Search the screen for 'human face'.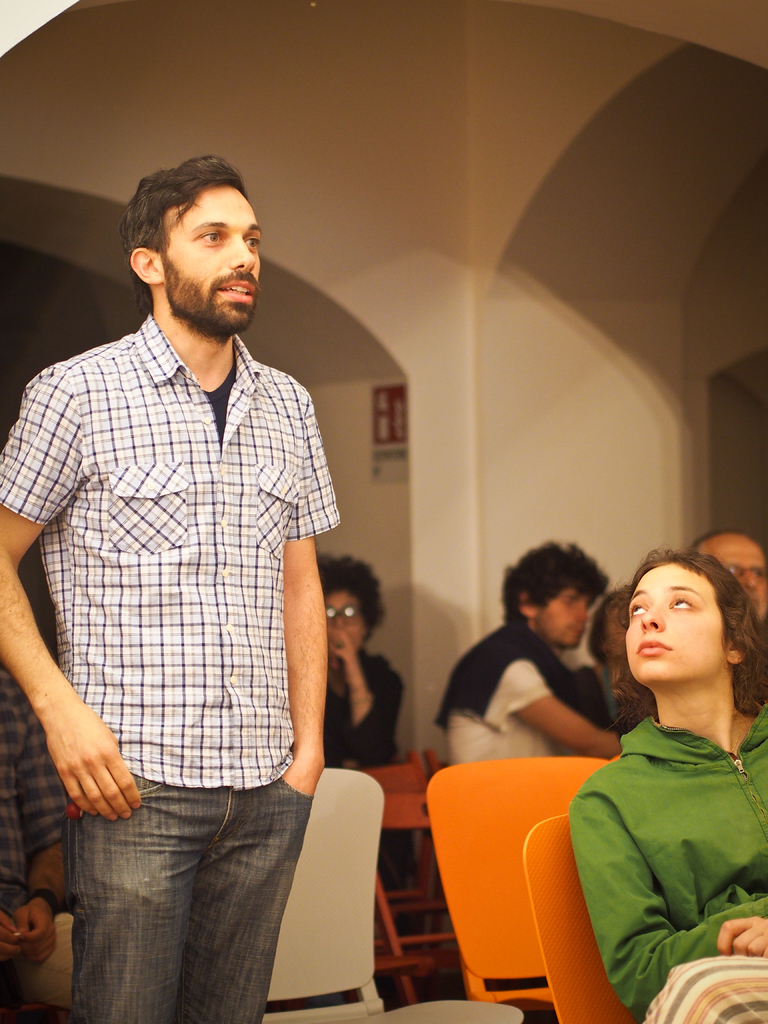
Found at bbox=[532, 593, 587, 648].
